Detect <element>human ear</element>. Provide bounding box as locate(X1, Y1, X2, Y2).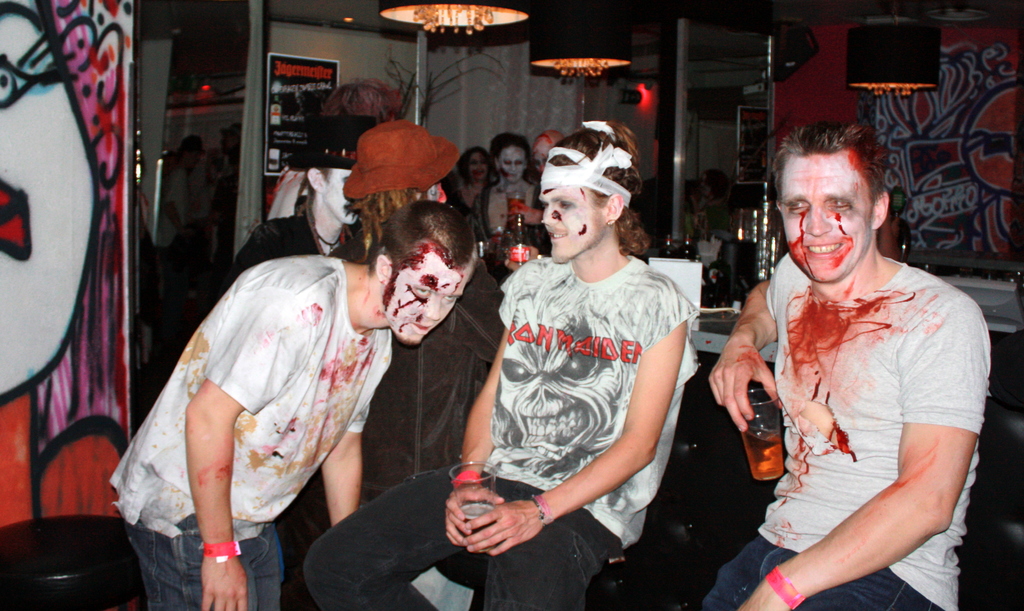
locate(869, 193, 888, 230).
